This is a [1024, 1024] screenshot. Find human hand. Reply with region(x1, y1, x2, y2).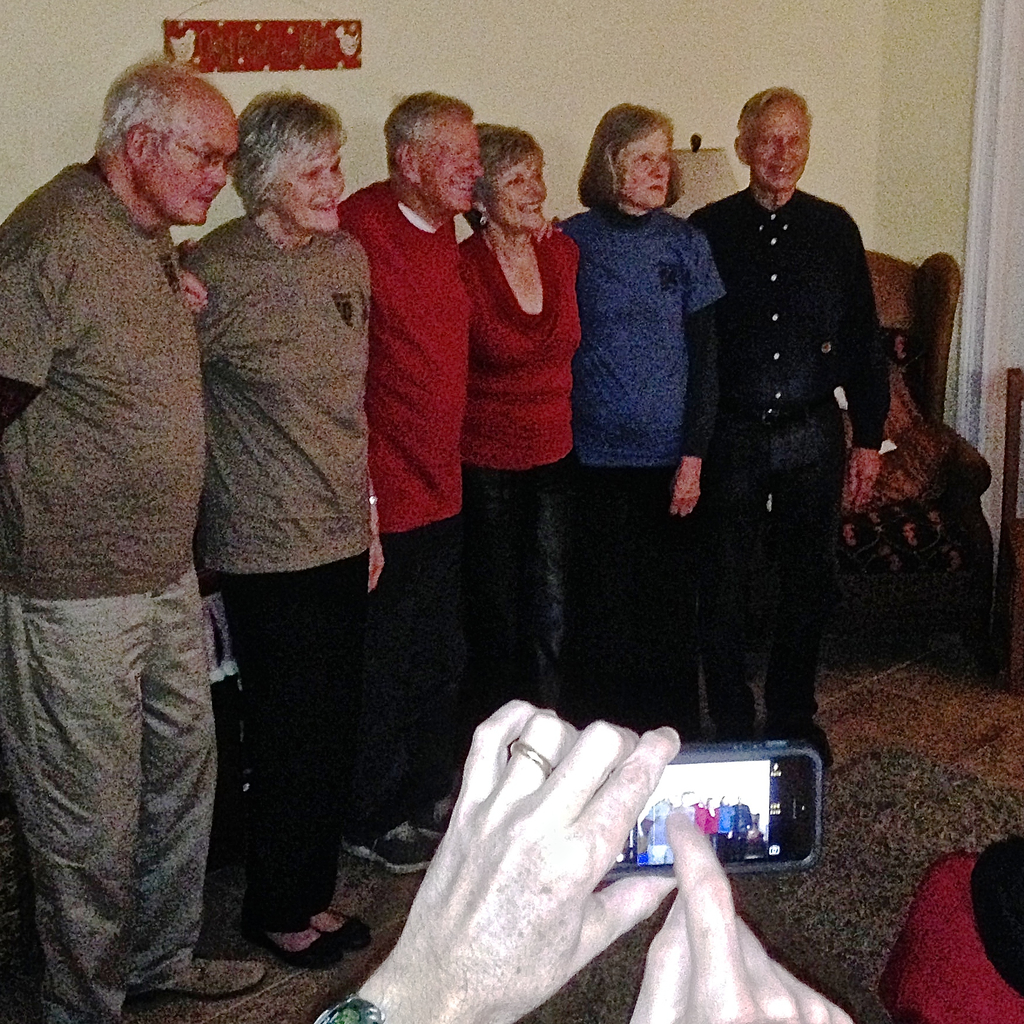
region(851, 449, 887, 515).
